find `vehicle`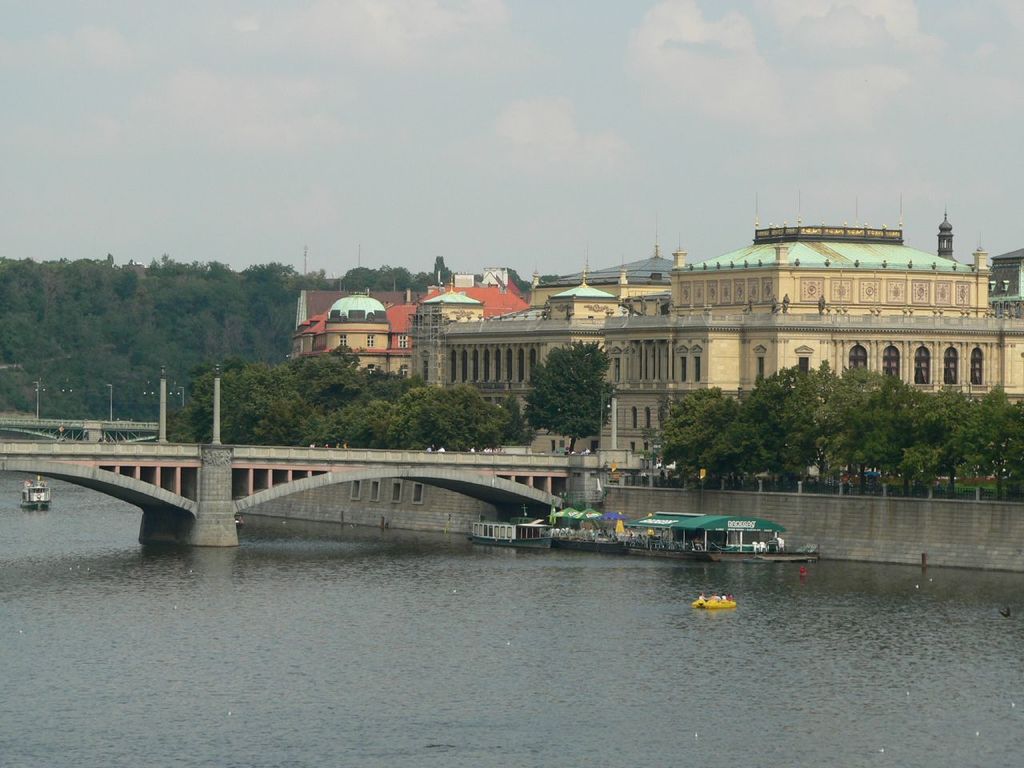
536 510 634 550
